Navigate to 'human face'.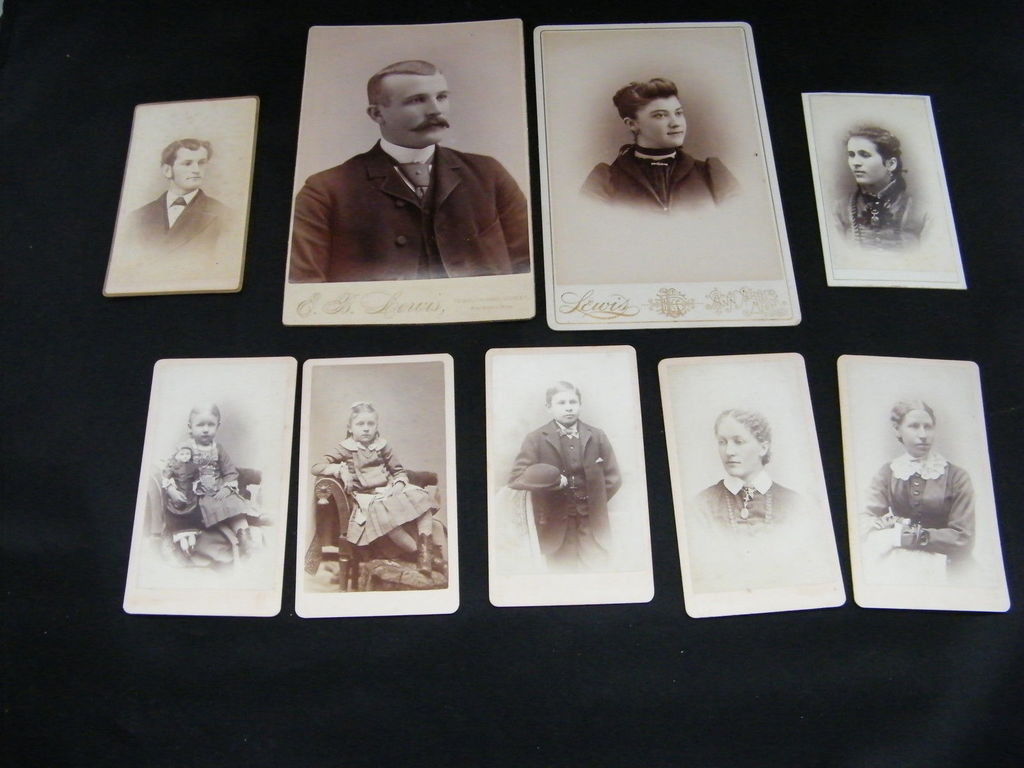
Navigation target: <box>639,95,685,146</box>.
